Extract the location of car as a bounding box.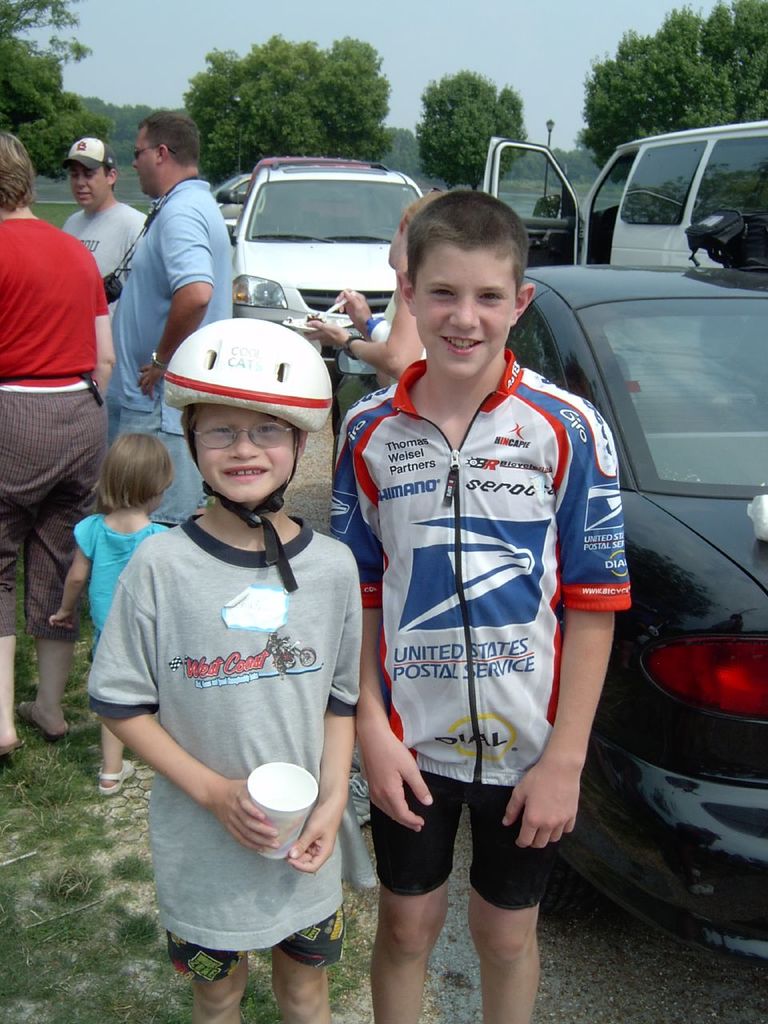
(205,176,256,234).
